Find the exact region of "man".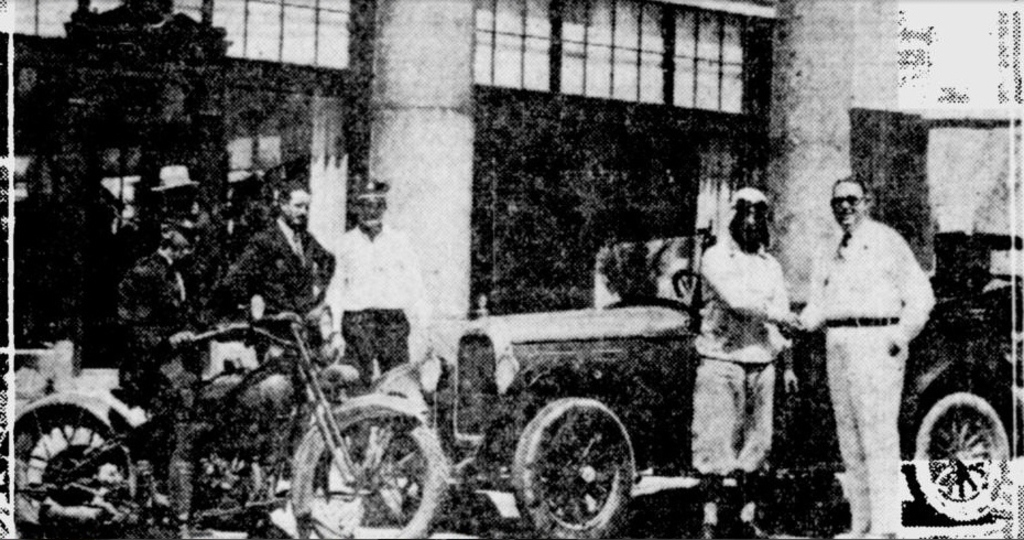
Exact region: {"left": 115, "top": 199, "right": 257, "bottom": 539}.
